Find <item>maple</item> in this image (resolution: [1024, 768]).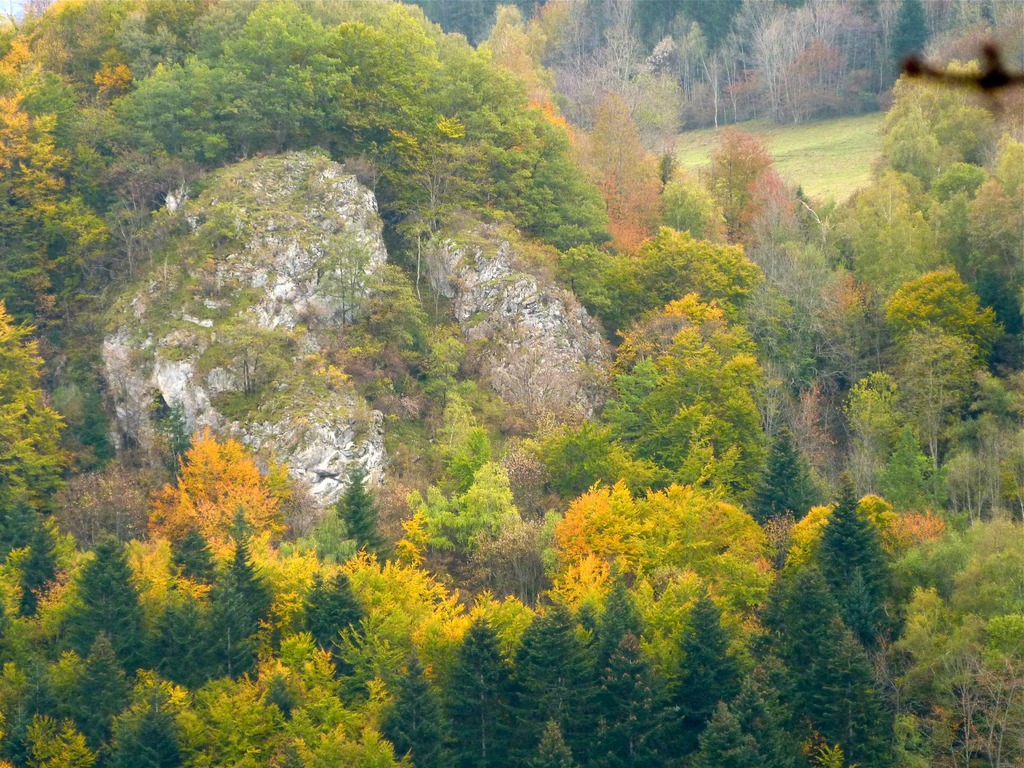
(left=705, top=1, right=781, bottom=137).
